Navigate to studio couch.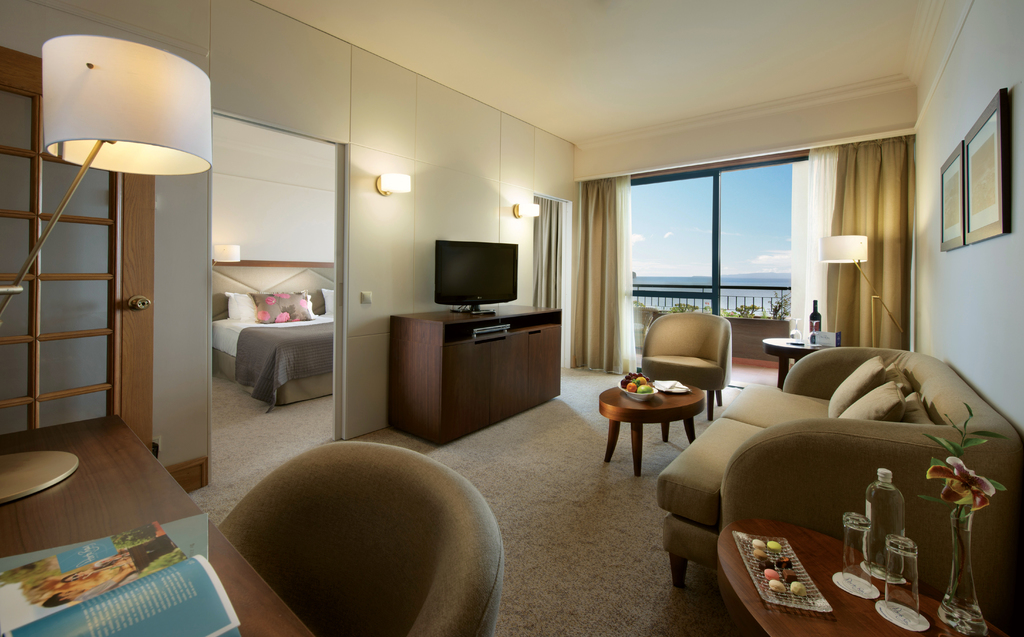
Navigation target: <box>653,339,1023,618</box>.
